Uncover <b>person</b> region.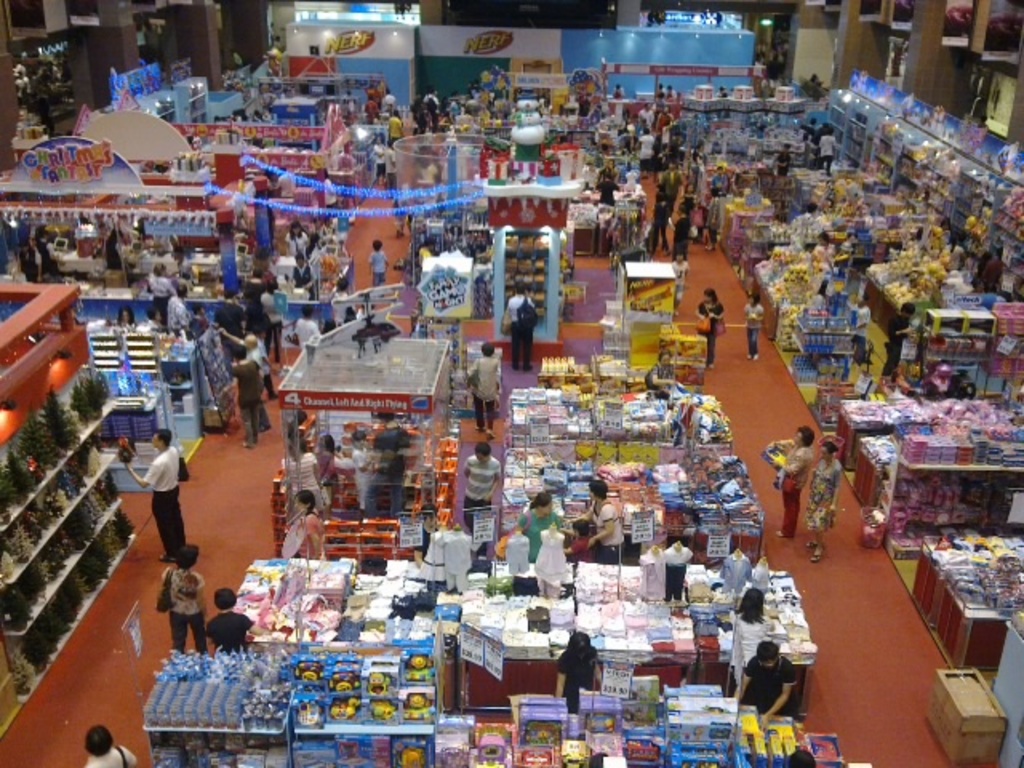
Uncovered: l=82, t=725, r=138, b=766.
